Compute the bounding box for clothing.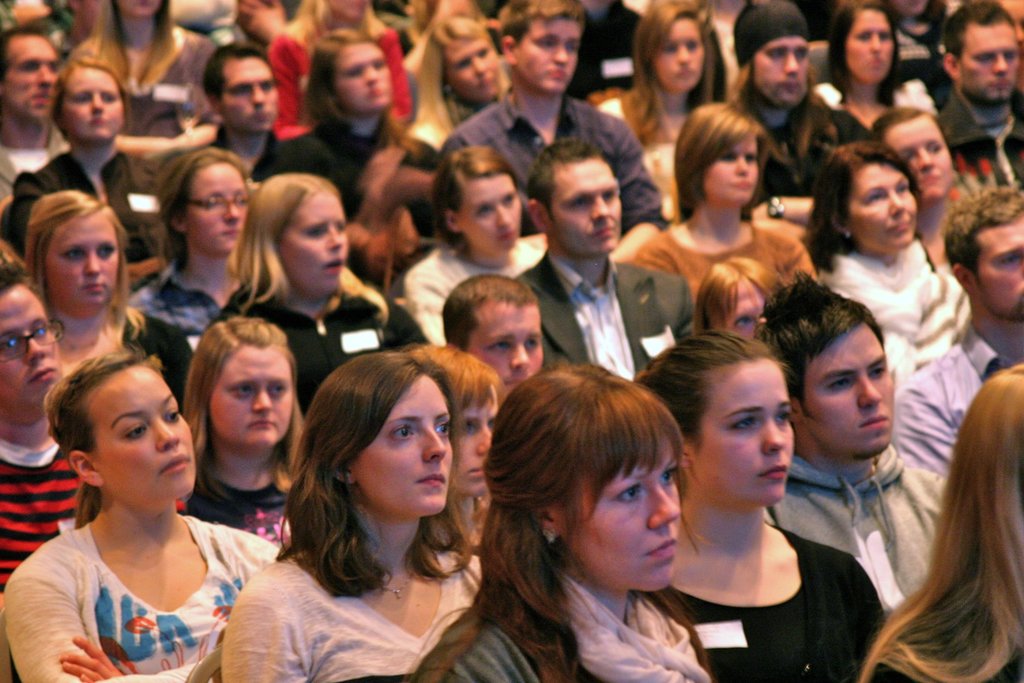
<bbox>435, 621, 536, 682</bbox>.
